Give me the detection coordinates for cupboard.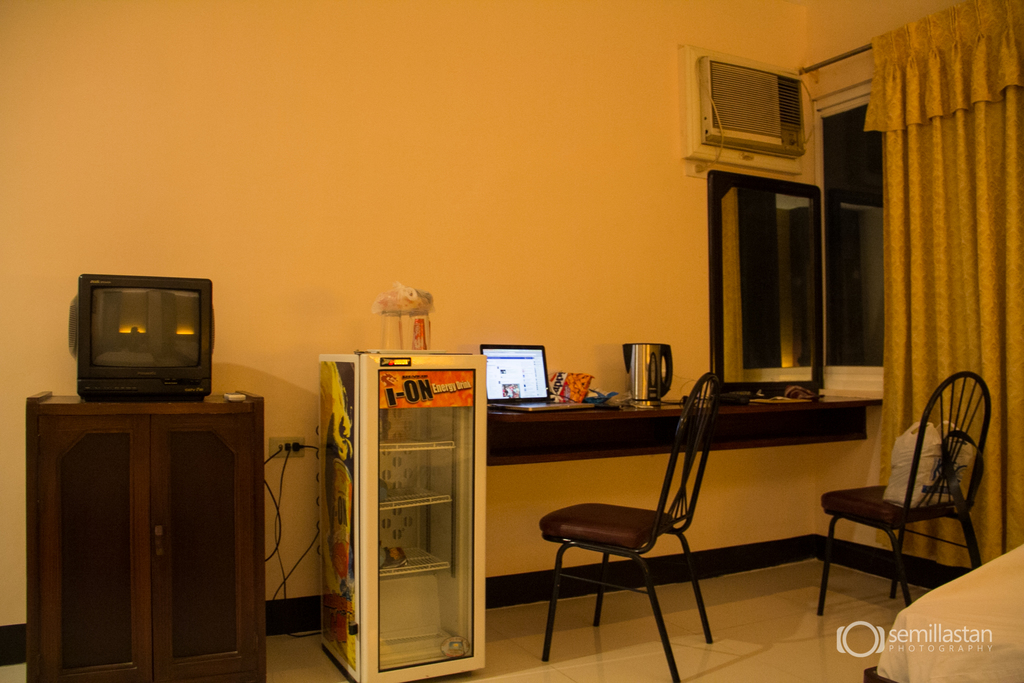
<bbox>14, 393, 258, 682</bbox>.
